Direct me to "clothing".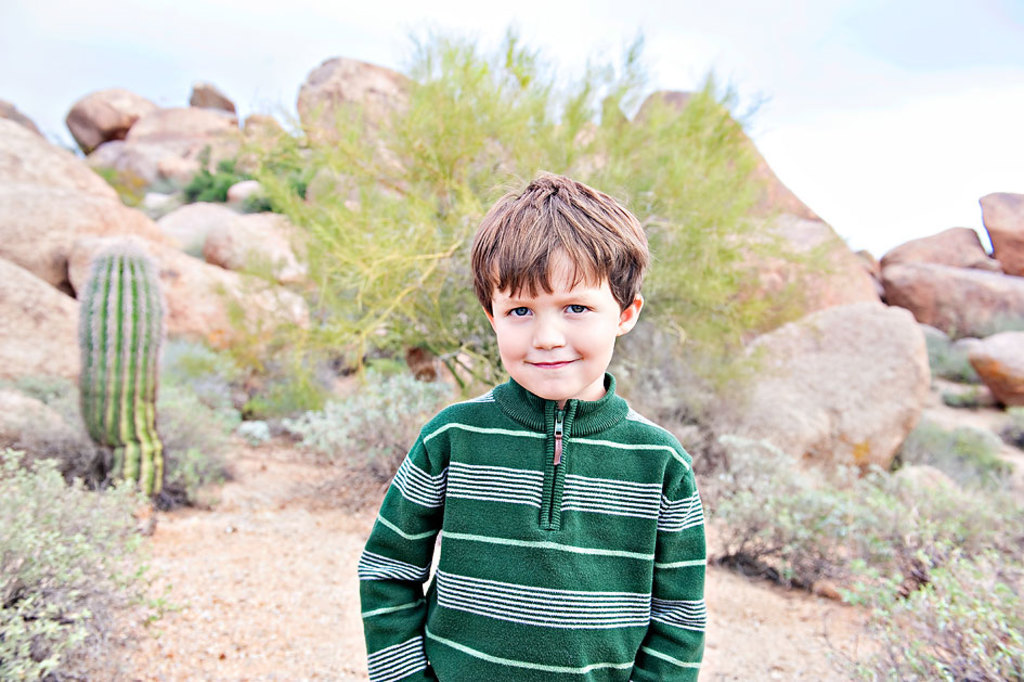
Direction: (left=373, top=335, right=712, bottom=677).
